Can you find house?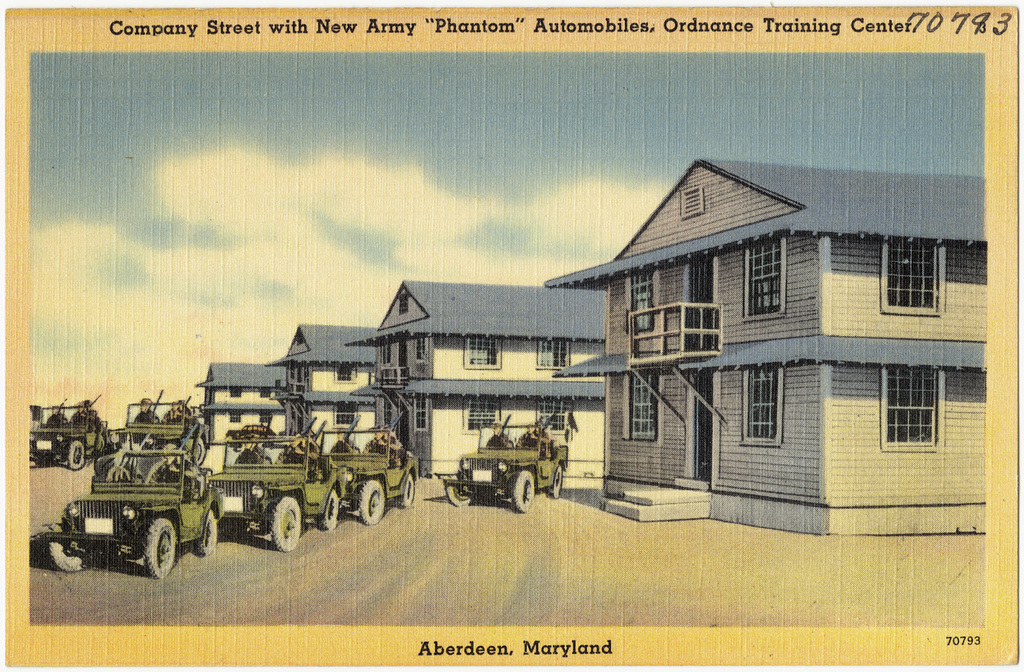
Yes, bounding box: 212,360,300,471.
